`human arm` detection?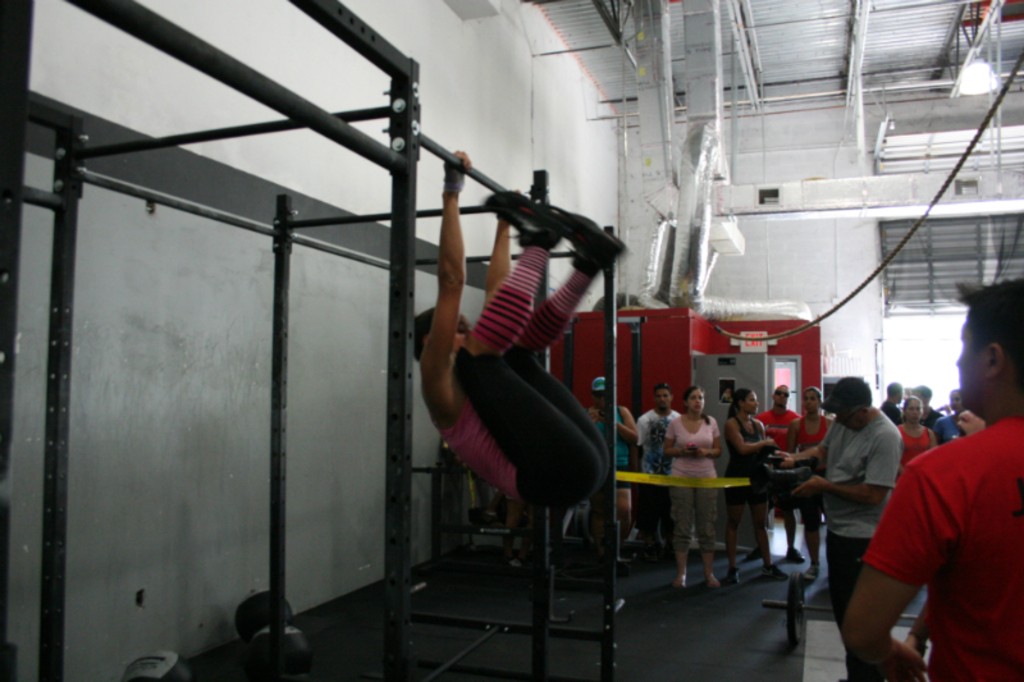
region(616, 402, 645, 447)
